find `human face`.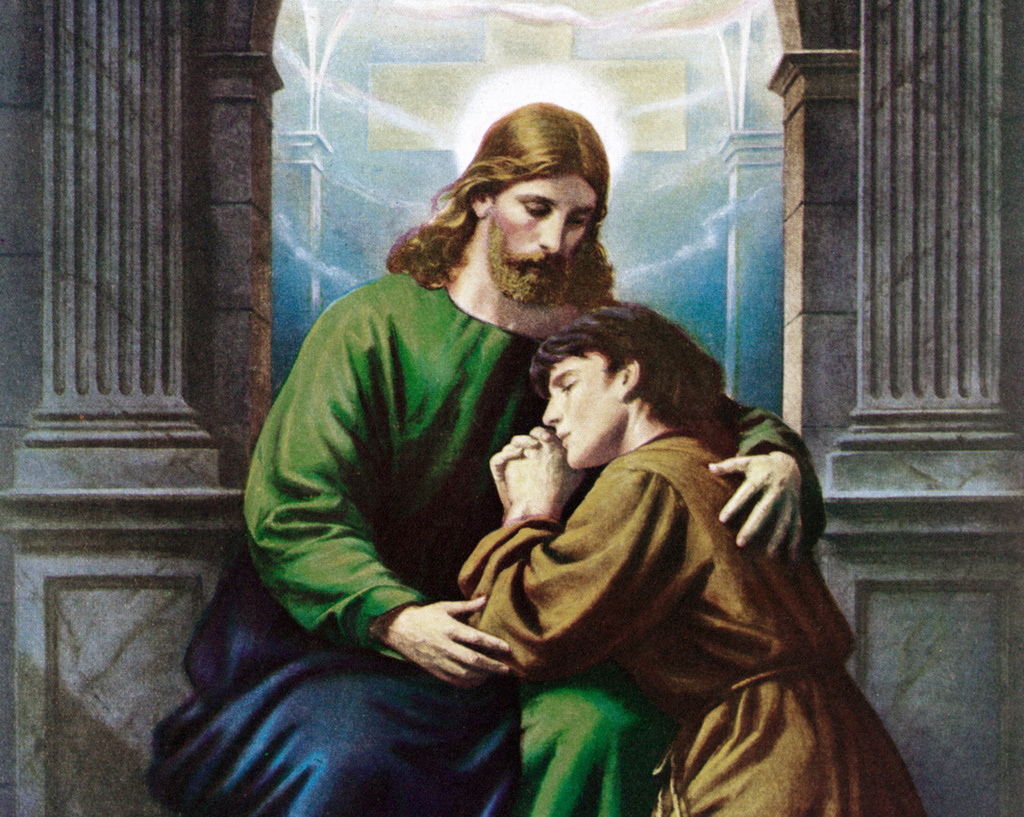
box=[542, 344, 619, 470].
